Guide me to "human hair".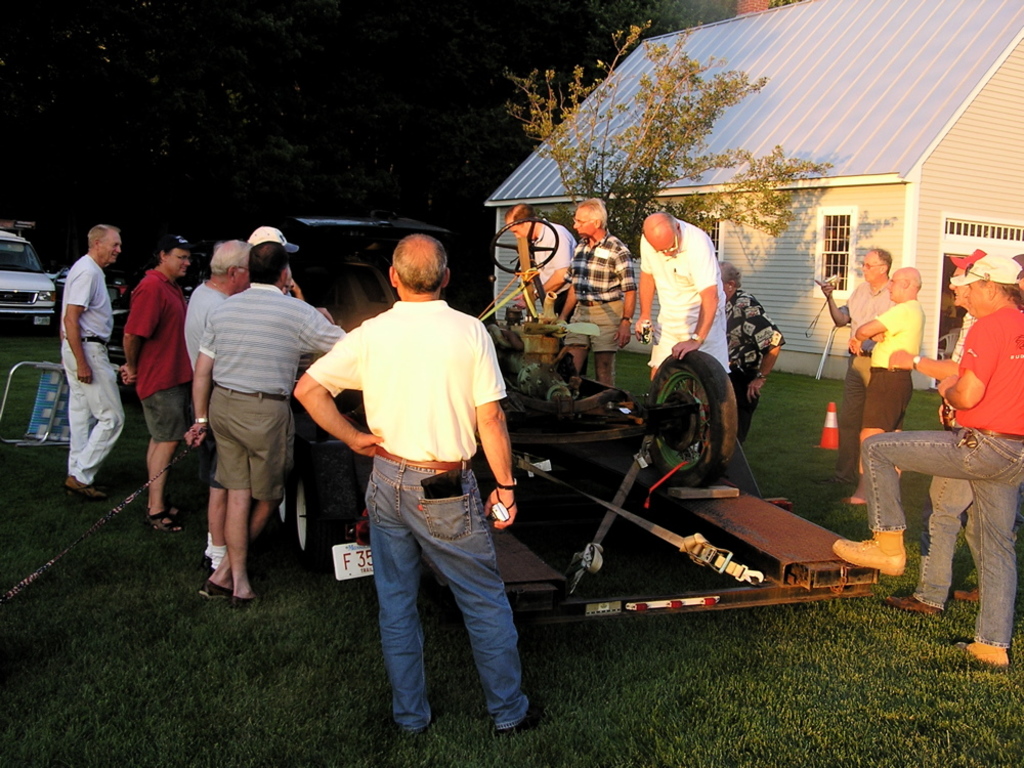
Guidance: box(247, 240, 288, 287).
